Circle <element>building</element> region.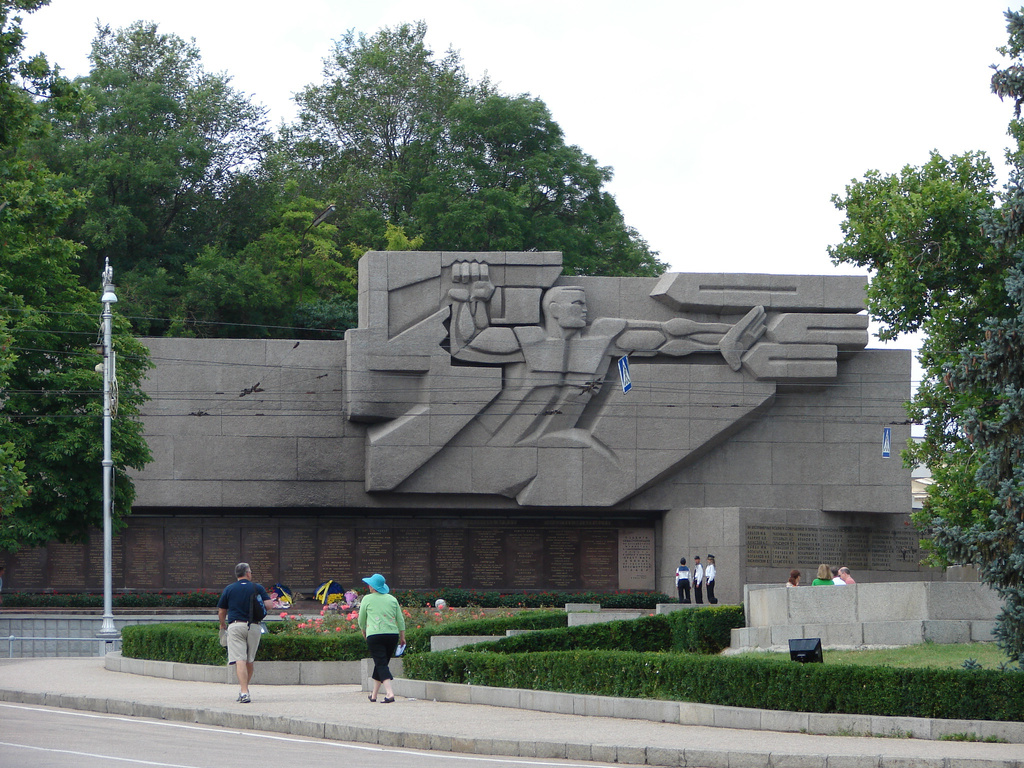
Region: (x1=0, y1=249, x2=1000, y2=622).
